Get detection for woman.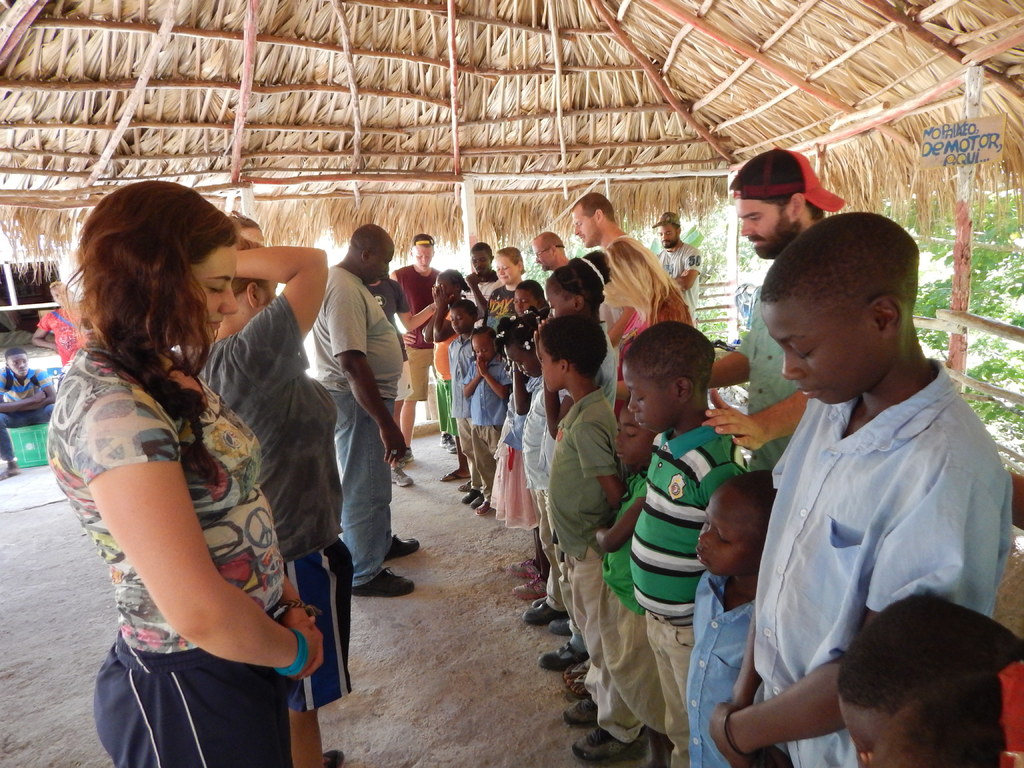
Detection: rect(38, 172, 346, 733).
